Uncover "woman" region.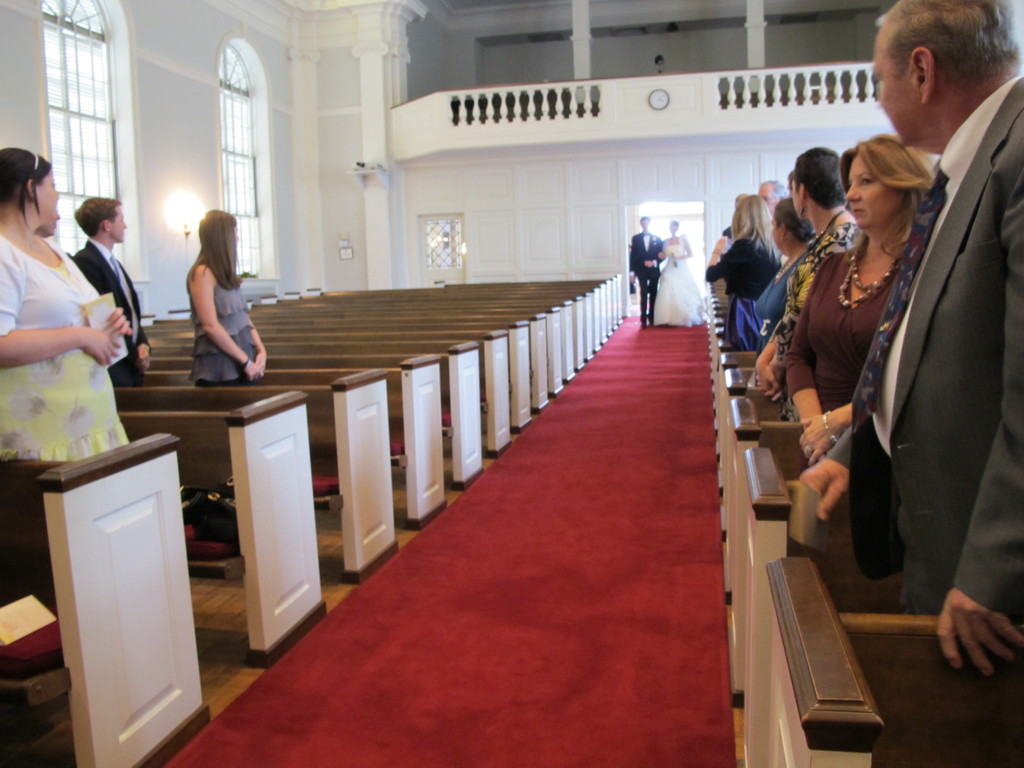
Uncovered: <region>749, 143, 845, 410</region>.
